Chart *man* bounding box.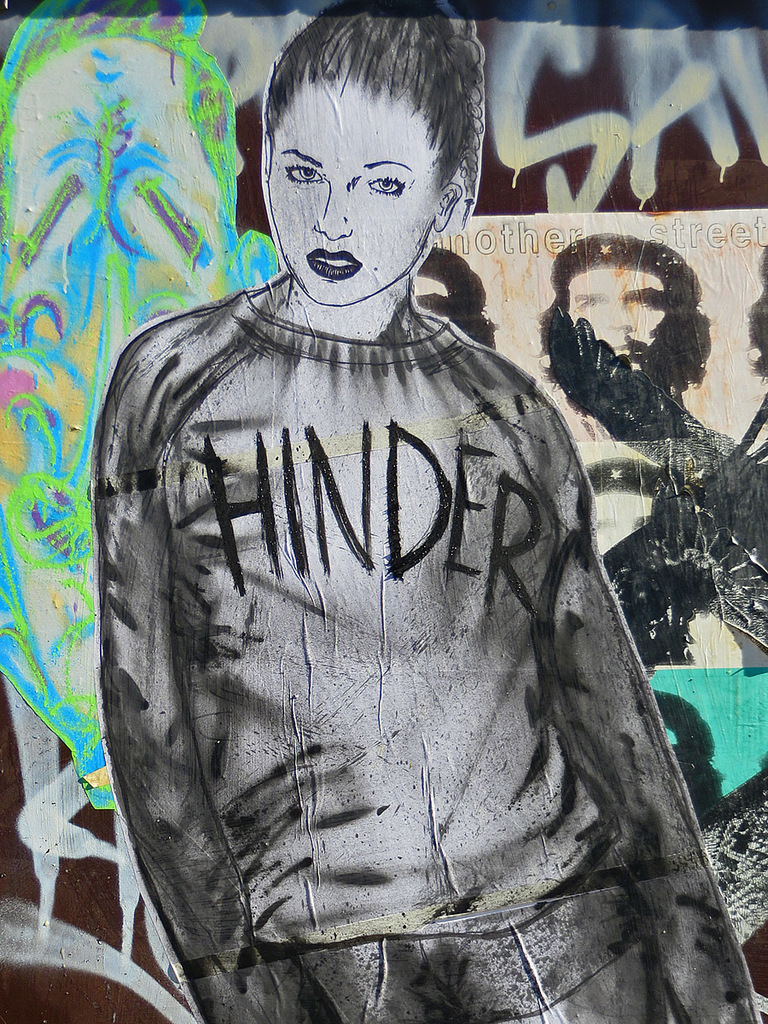
Charted: bbox=(528, 218, 743, 458).
